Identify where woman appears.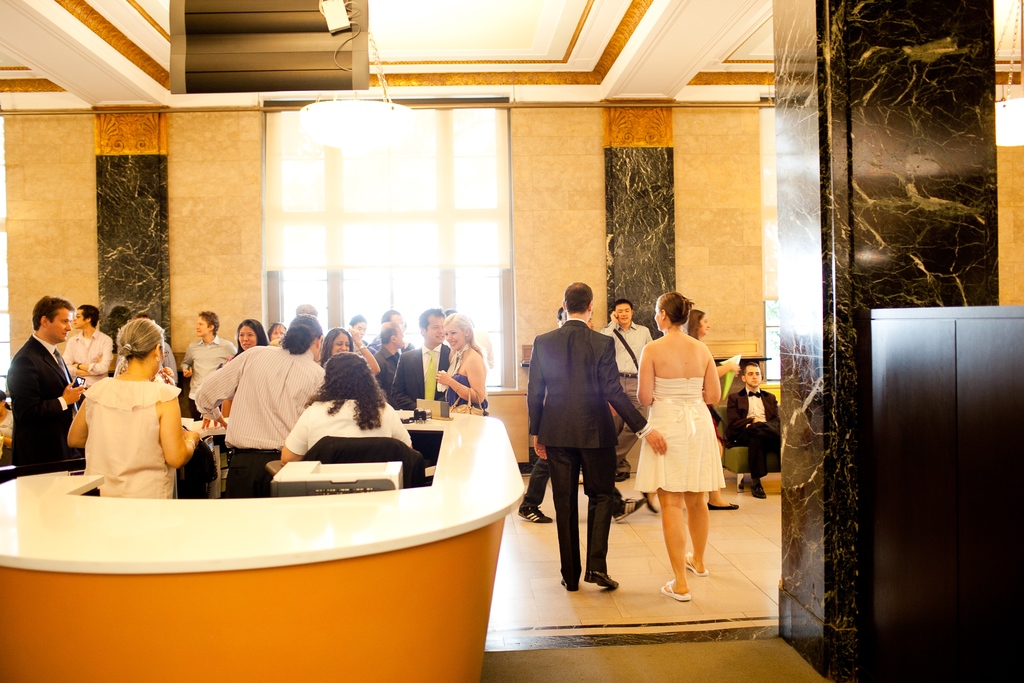
Appears at bbox(633, 290, 724, 602).
